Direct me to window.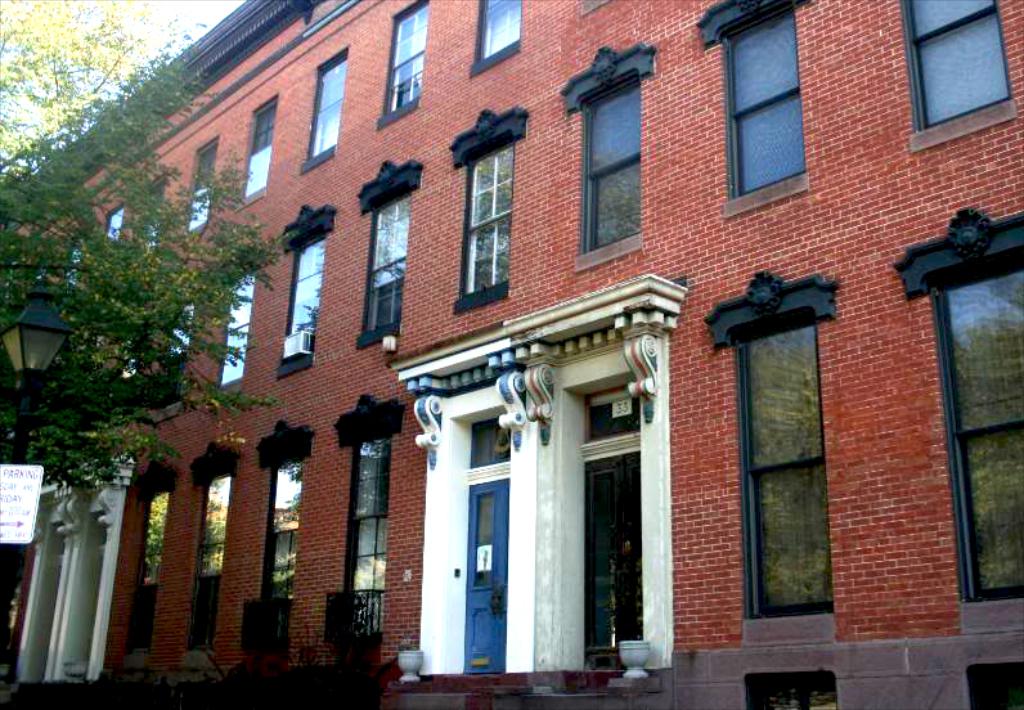
Direction: detection(727, 0, 808, 197).
